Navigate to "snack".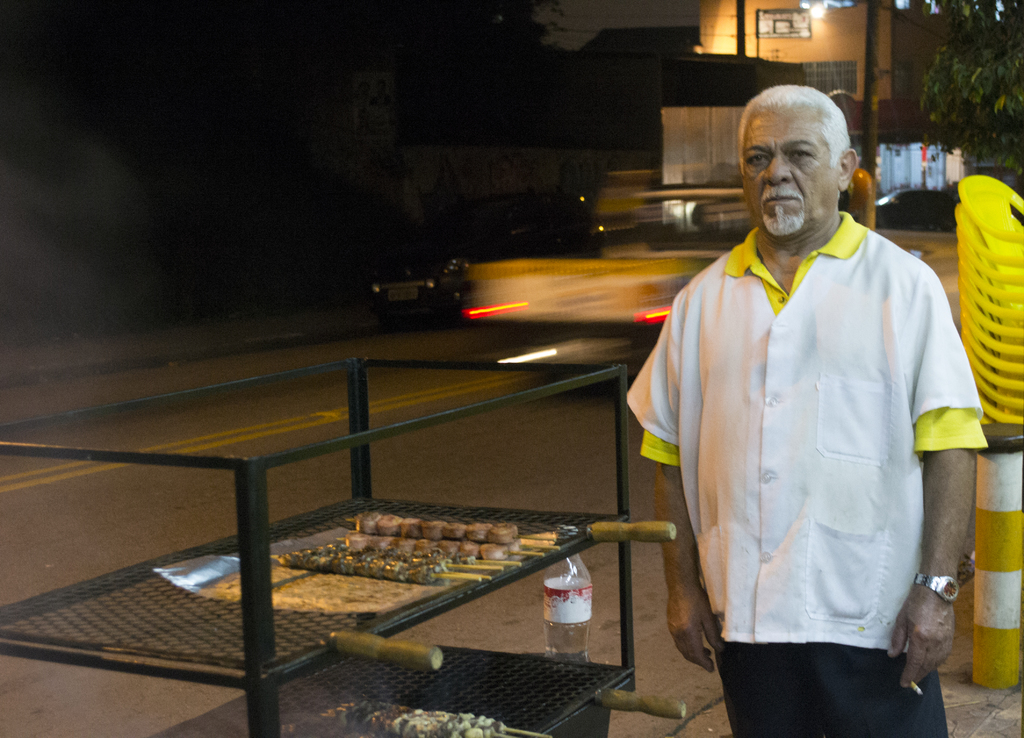
Navigation target: 350,507,516,543.
